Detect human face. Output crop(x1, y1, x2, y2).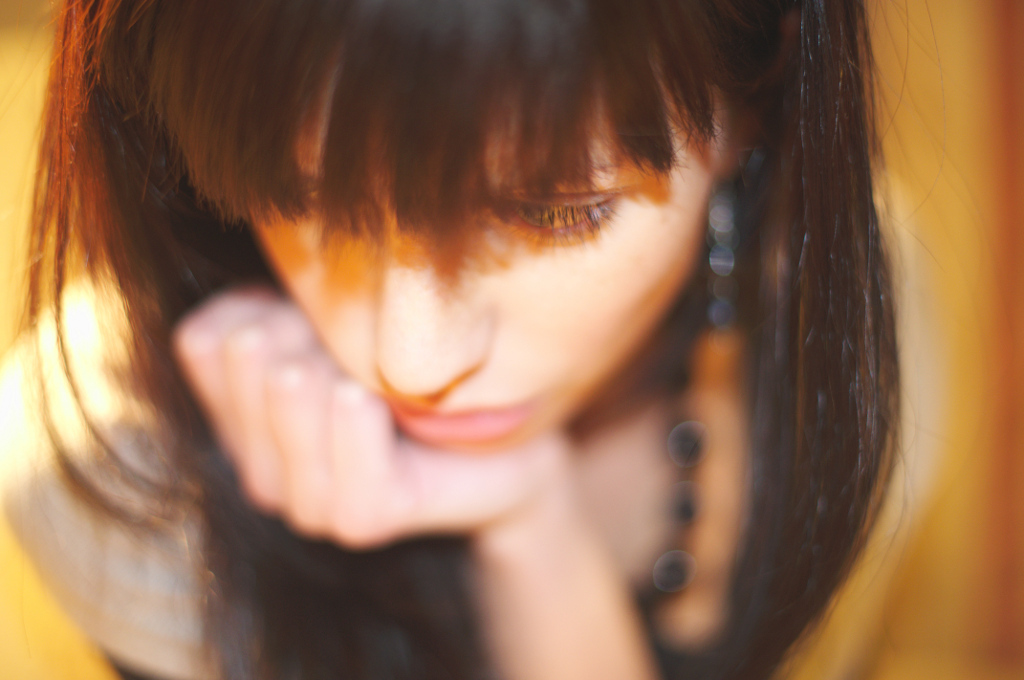
crop(257, 47, 722, 451).
